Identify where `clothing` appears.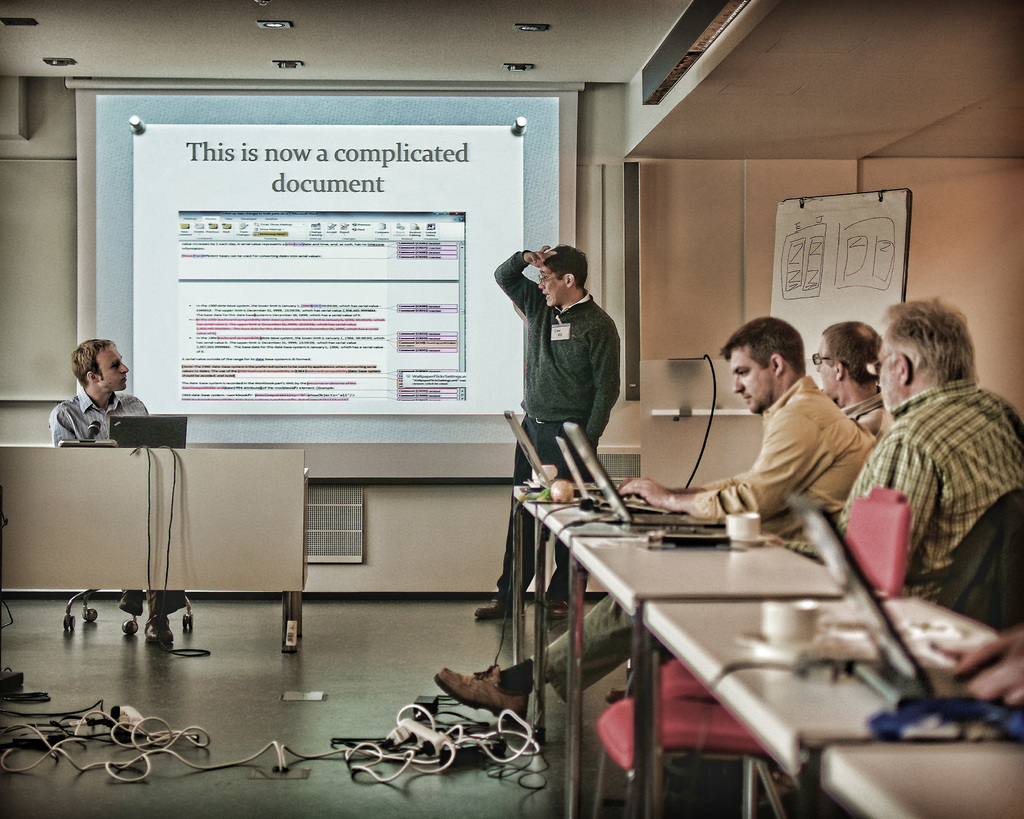
Appears at 508,369,895,724.
